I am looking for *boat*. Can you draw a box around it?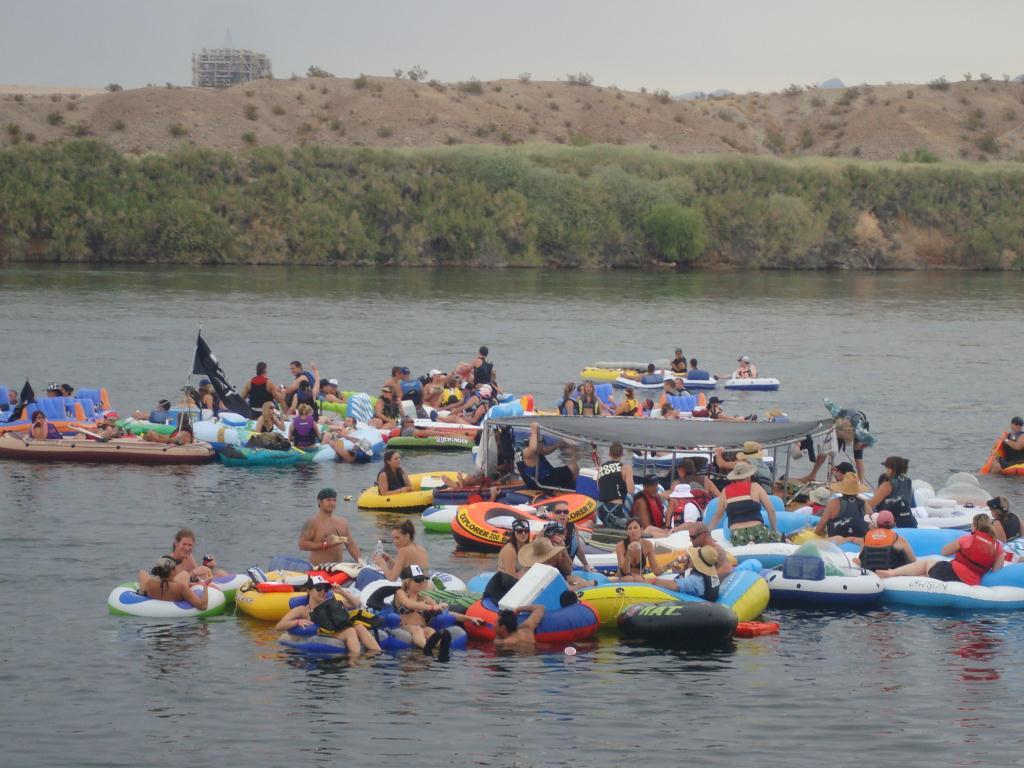
Sure, the bounding box is (left=0, top=427, right=217, bottom=470).
